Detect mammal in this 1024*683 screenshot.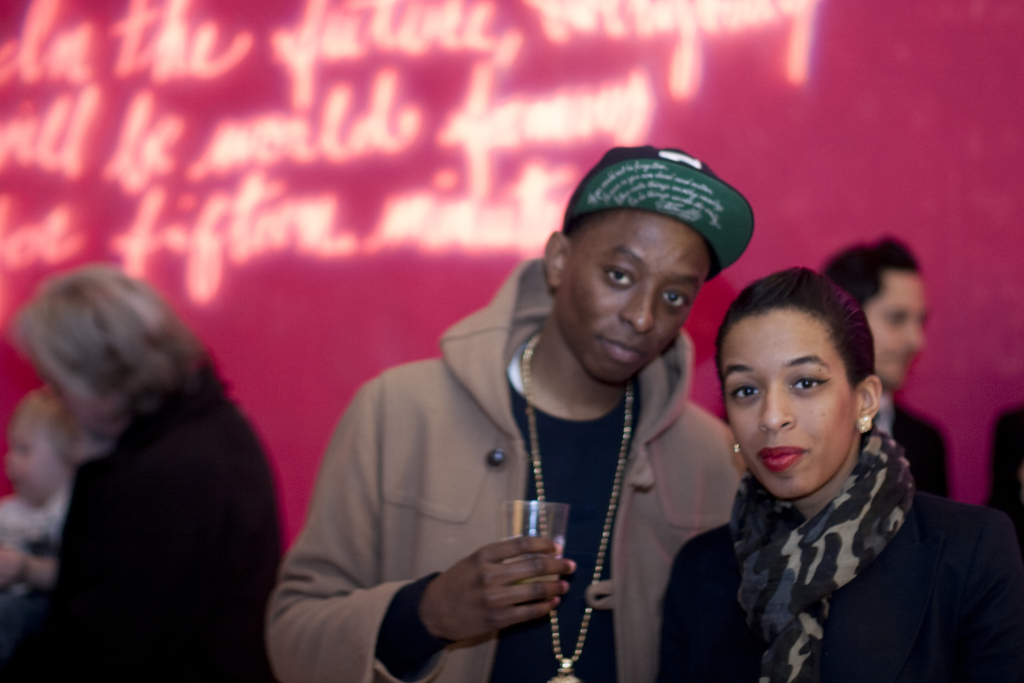
Detection: [4,391,76,595].
